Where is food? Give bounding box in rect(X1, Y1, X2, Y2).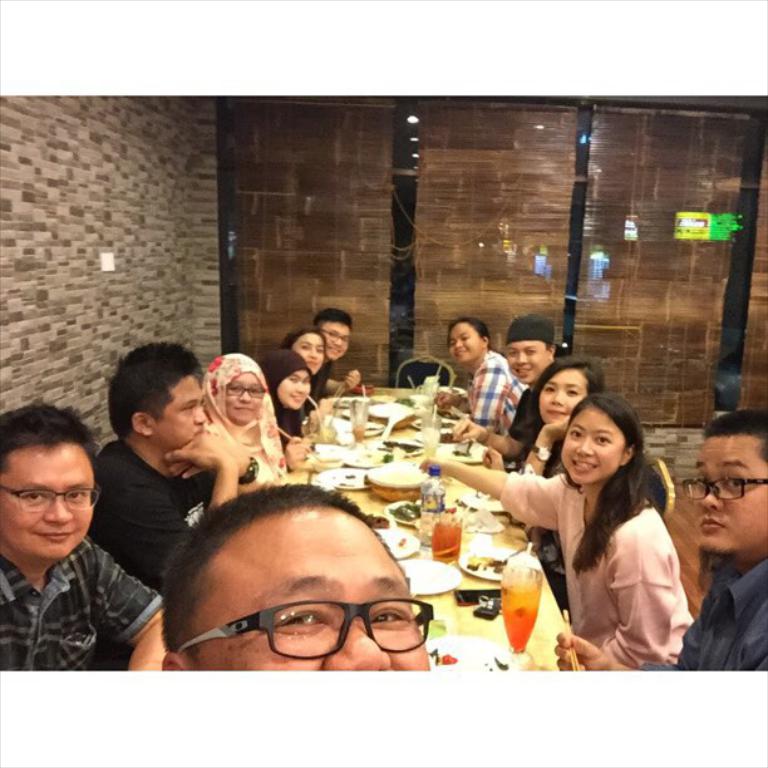
rect(381, 530, 417, 572).
